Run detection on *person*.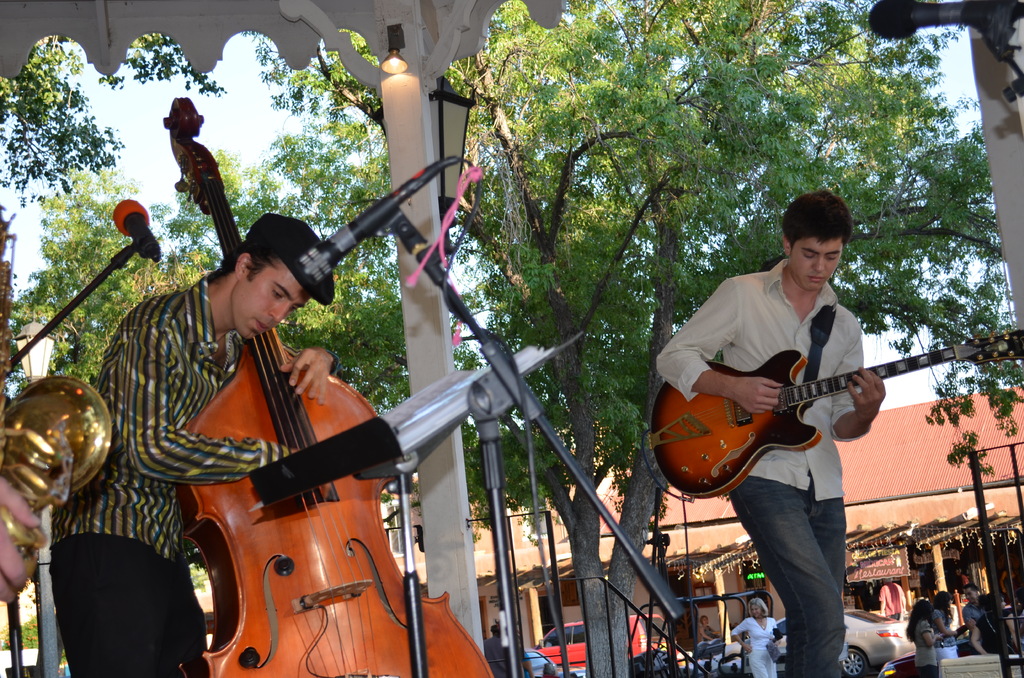
Result: x1=908, y1=599, x2=940, y2=672.
